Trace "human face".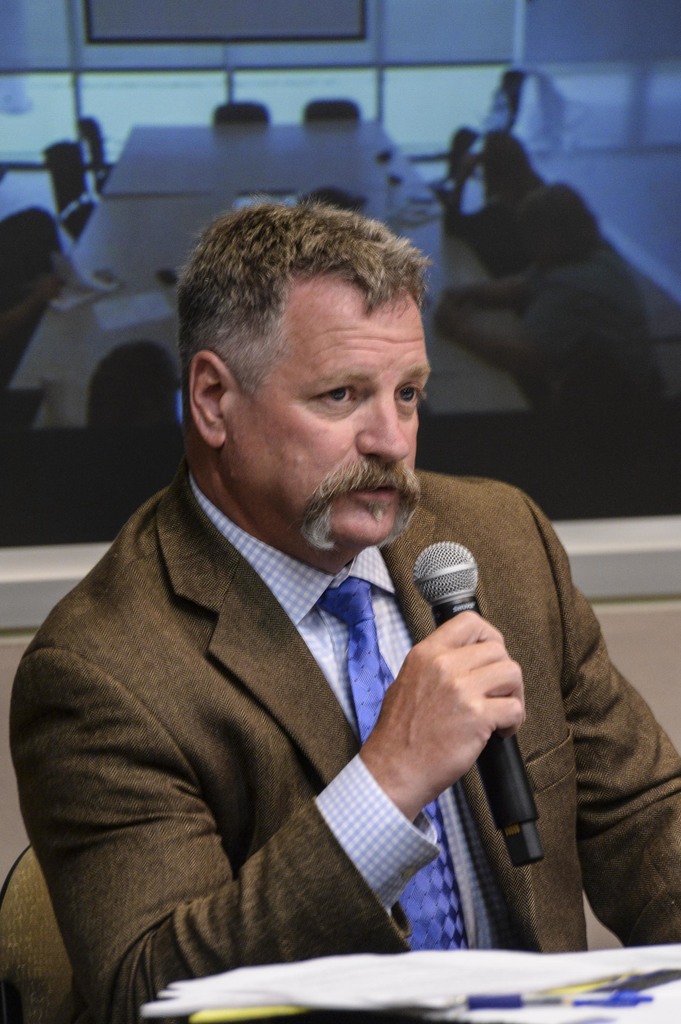
Traced to box=[224, 290, 432, 541].
